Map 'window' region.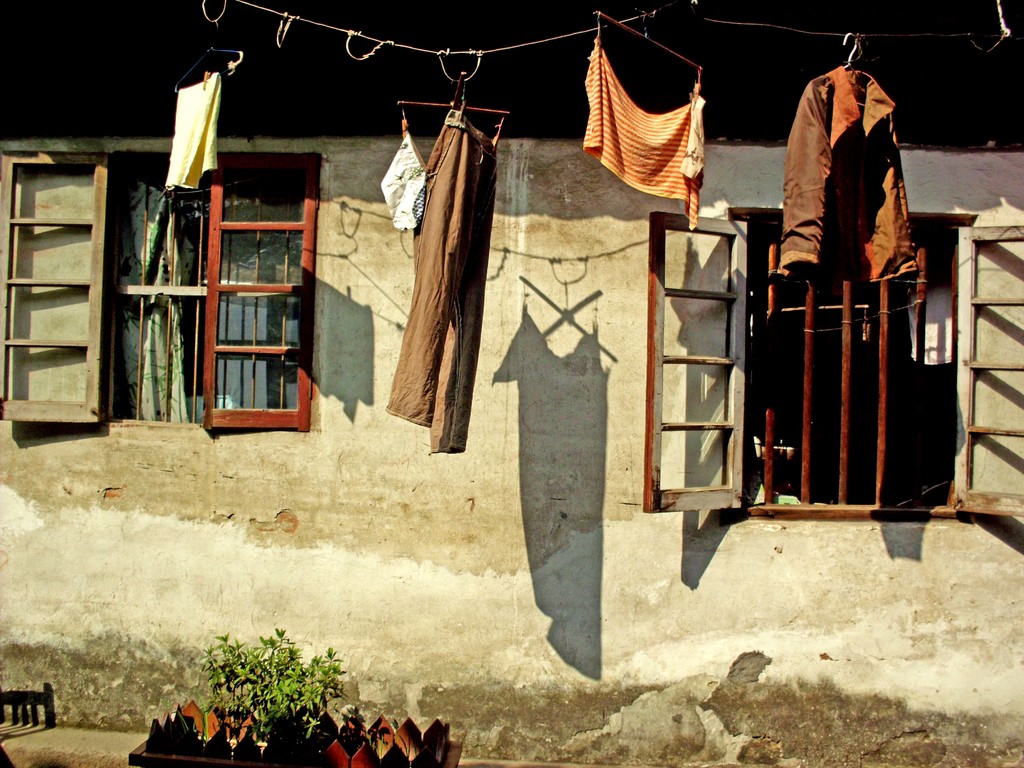
Mapped to [left=112, top=99, right=332, bottom=439].
